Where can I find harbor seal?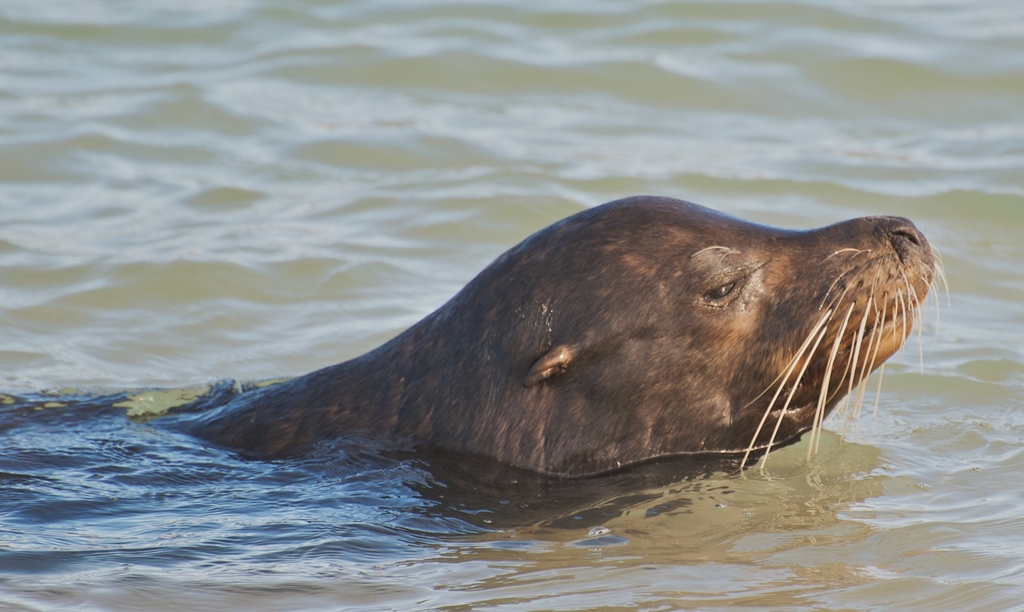
You can find it at x1=139 y1=193 x2=958 y2=462.
